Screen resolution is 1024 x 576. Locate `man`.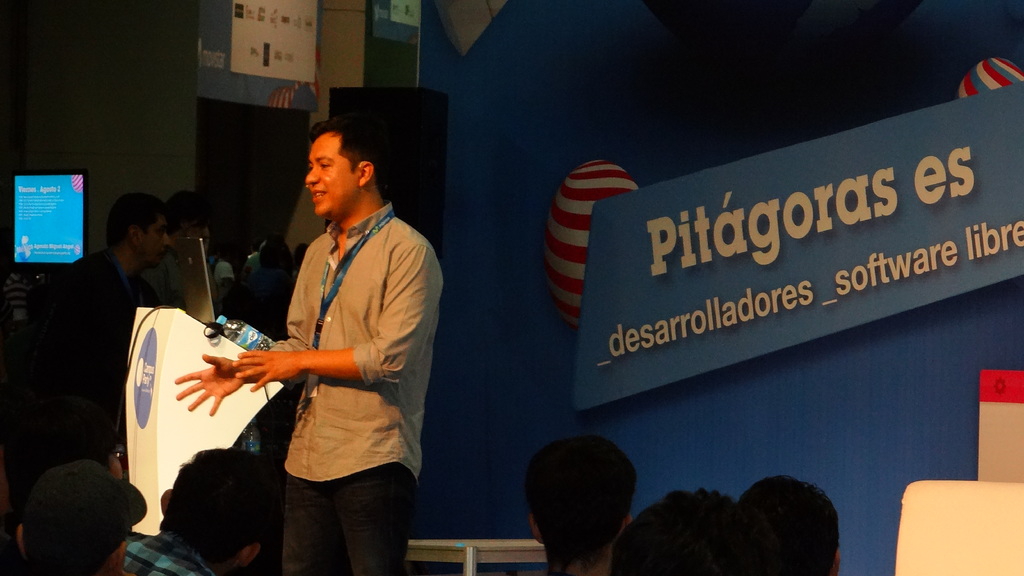
209,103,435,570.
